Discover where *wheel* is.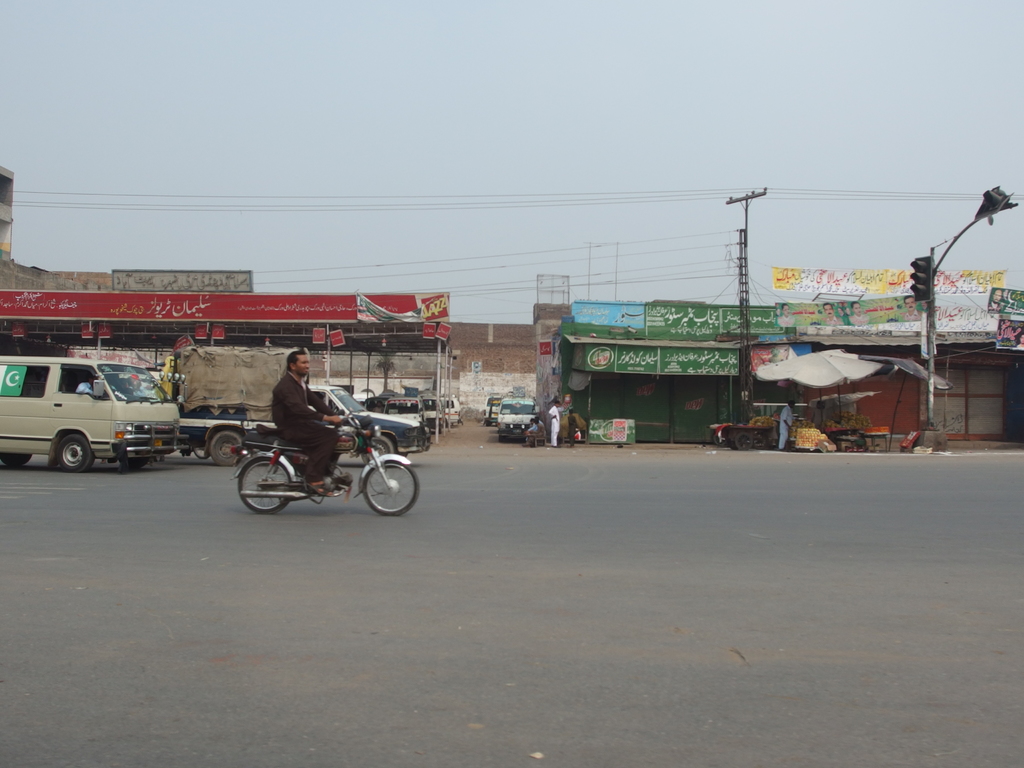
Discovered at BBox(211, 429, 243, 466).
